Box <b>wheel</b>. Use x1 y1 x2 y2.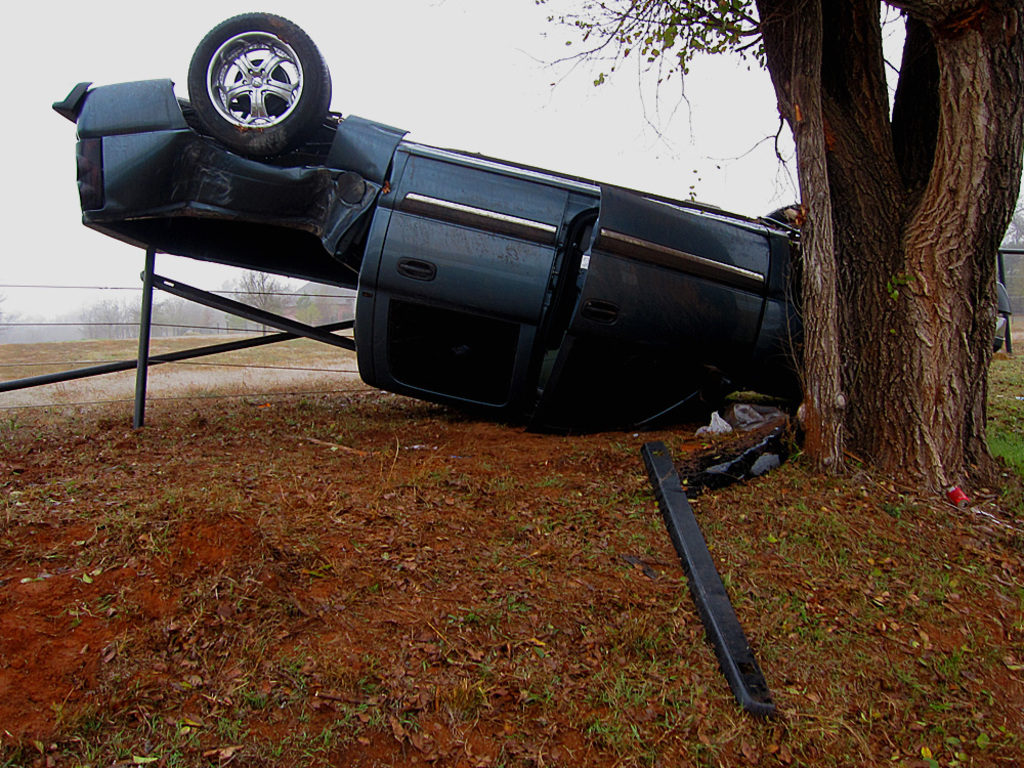
764 202 802 226.
